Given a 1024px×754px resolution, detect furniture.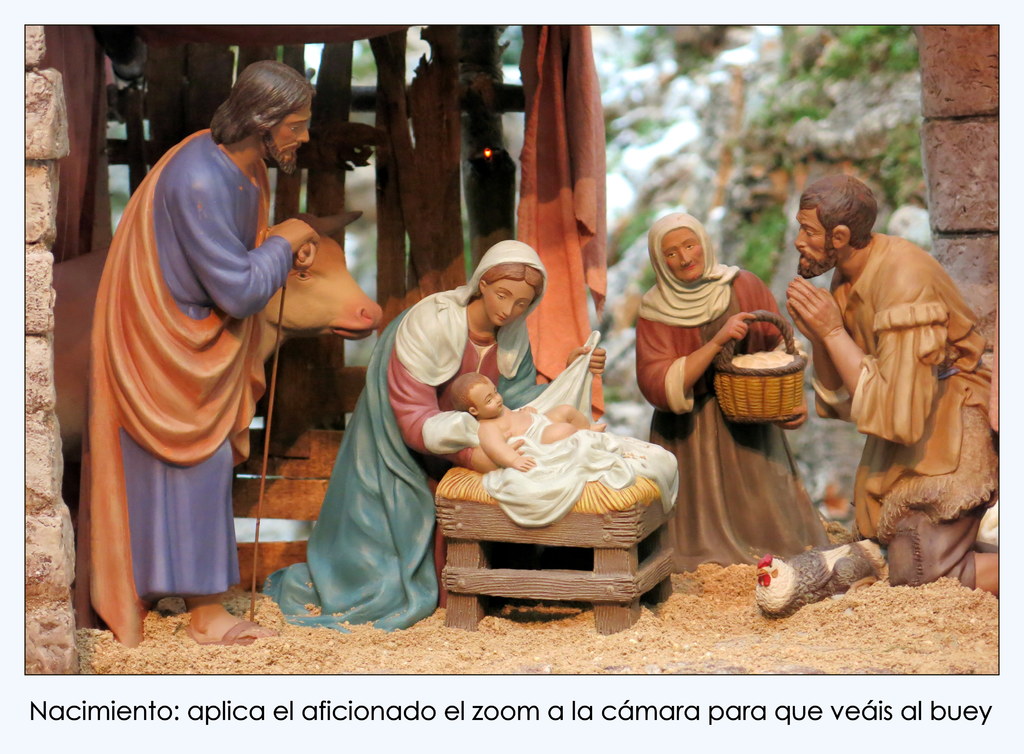
box=[434, 466, 676, 635].
